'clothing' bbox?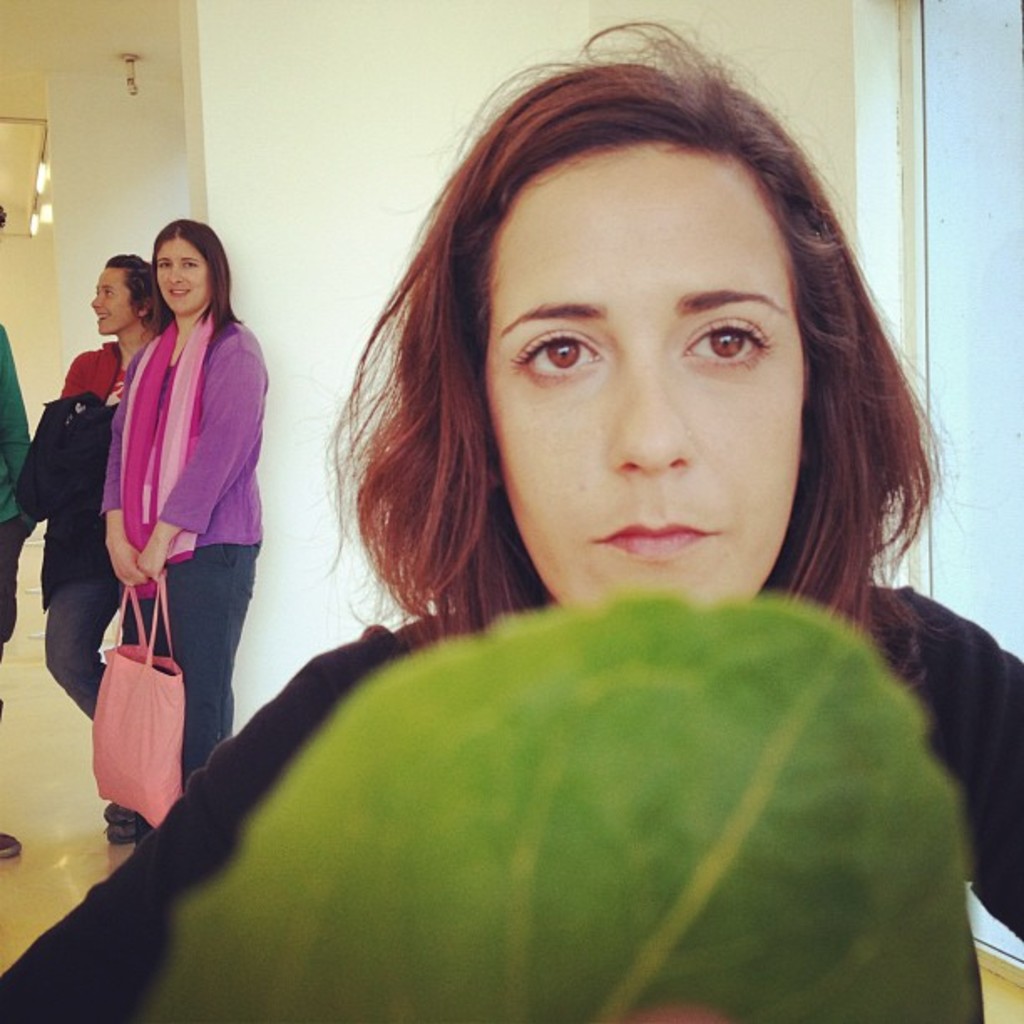
0, 581, 1022, 1022
